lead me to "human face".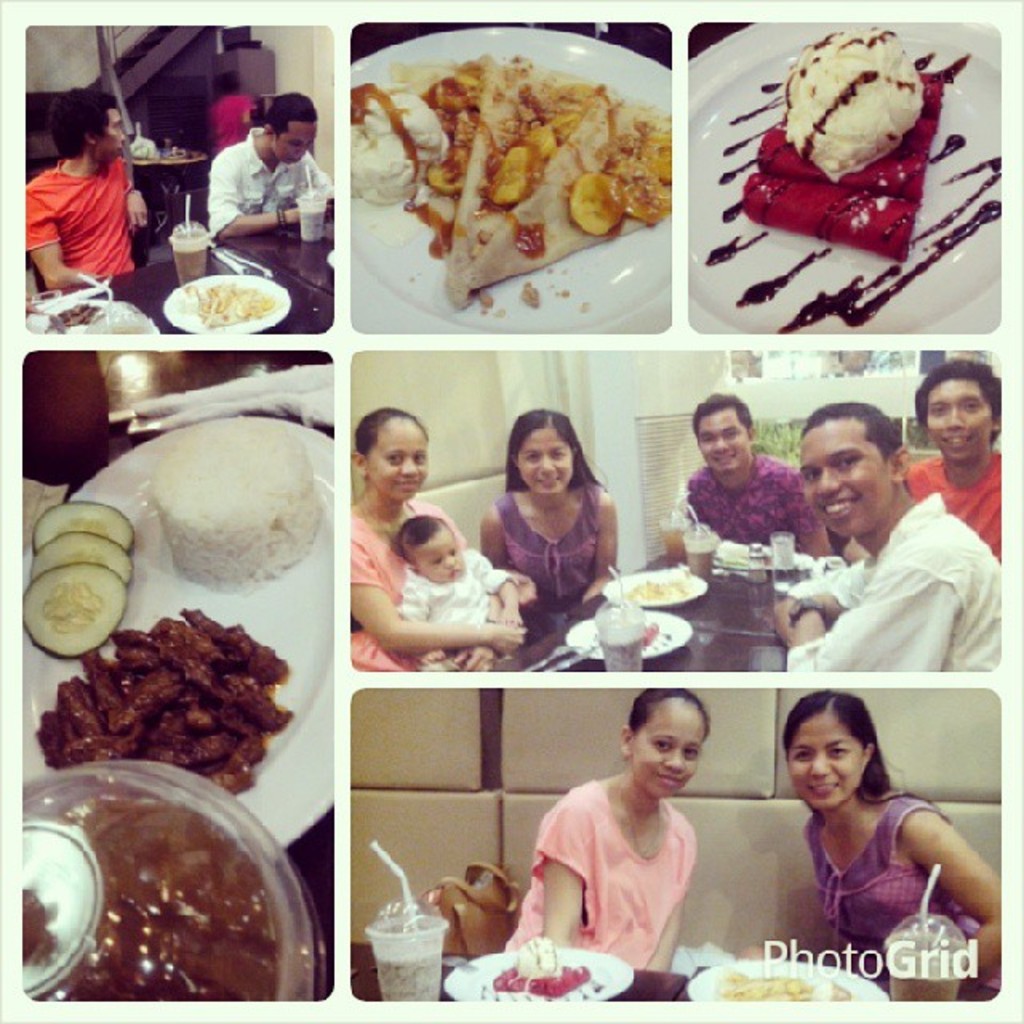
Lead to {"x1": 371, "y1": 416, "x2": 426, "y2": 494}.
